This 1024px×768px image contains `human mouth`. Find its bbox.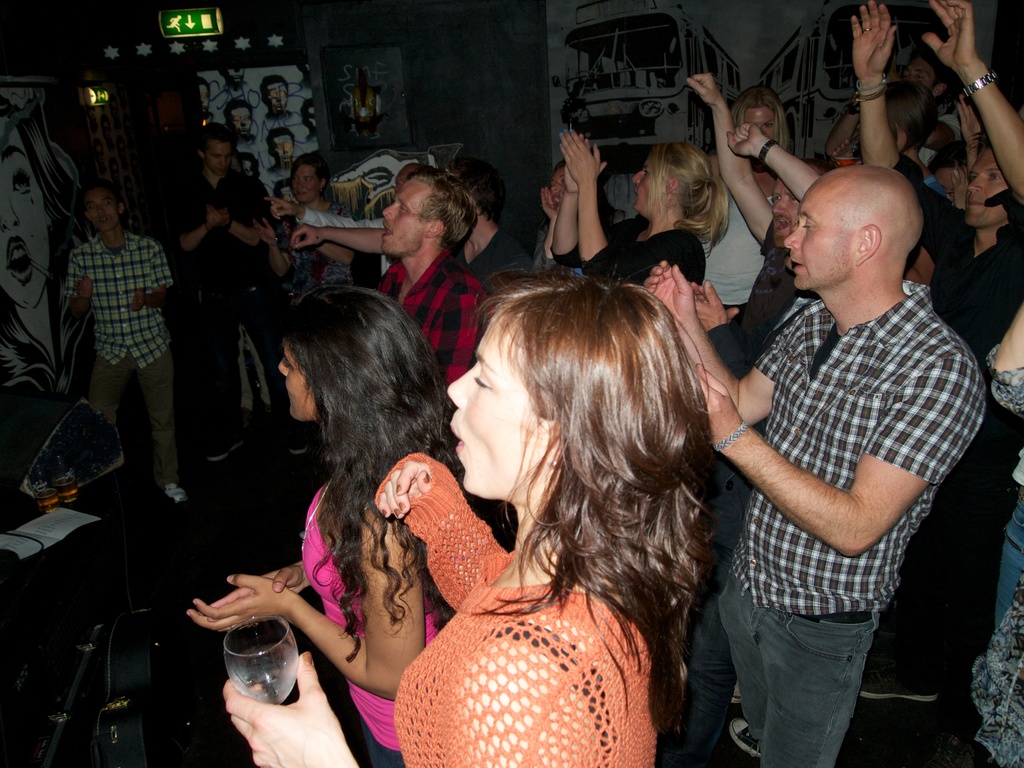
(220,168,225,172).
